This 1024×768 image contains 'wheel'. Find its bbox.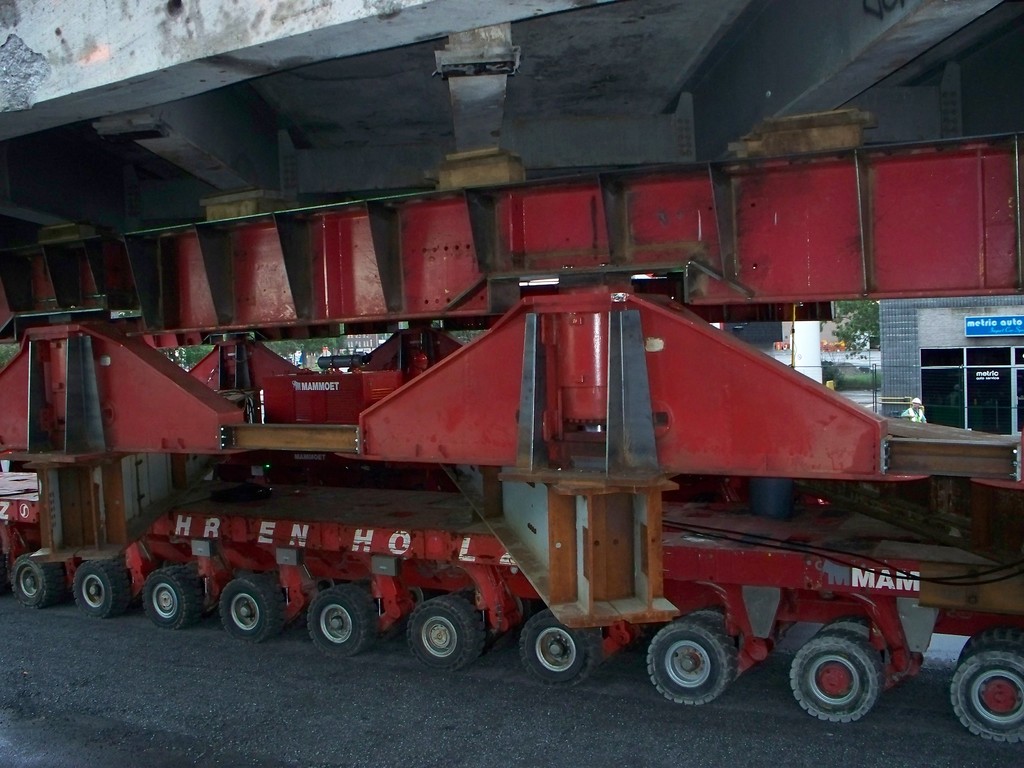
{"x1": 306, "y1": 583, "x2": 378, "y2": 659}.
